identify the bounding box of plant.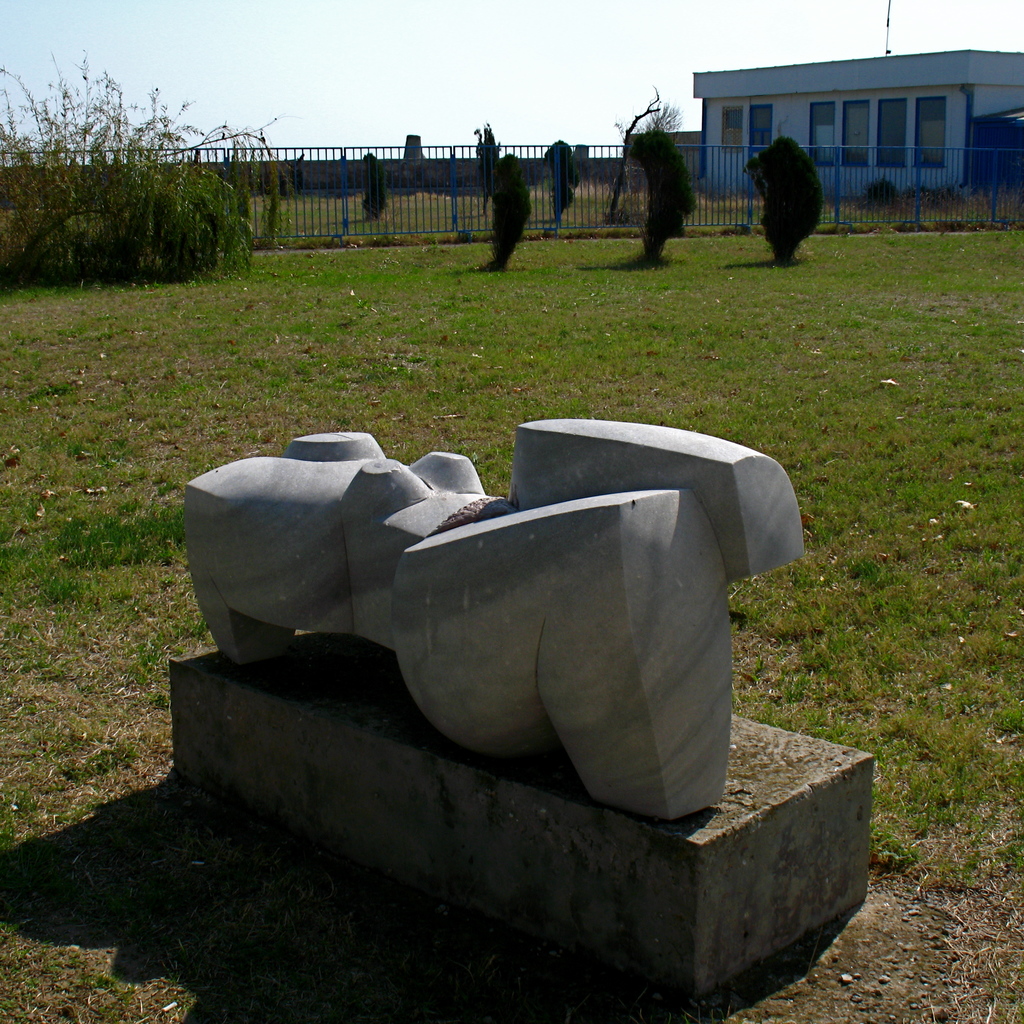
box(631, 127, 698, 256).
